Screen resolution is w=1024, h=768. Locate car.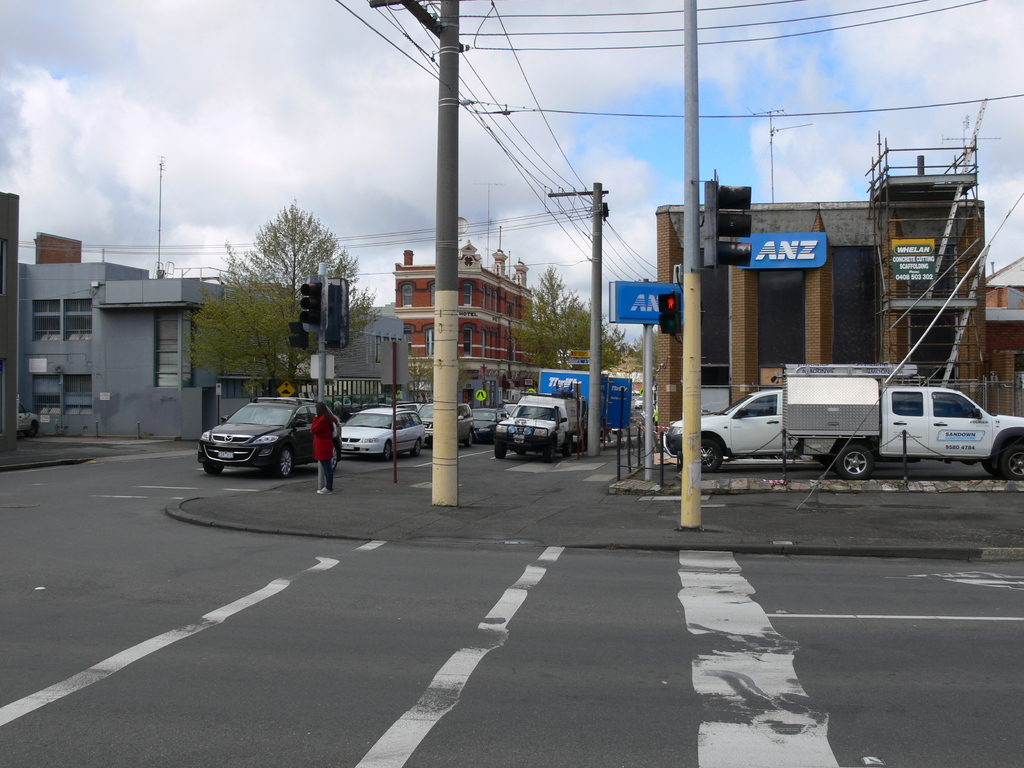
(472,404,504,433).
